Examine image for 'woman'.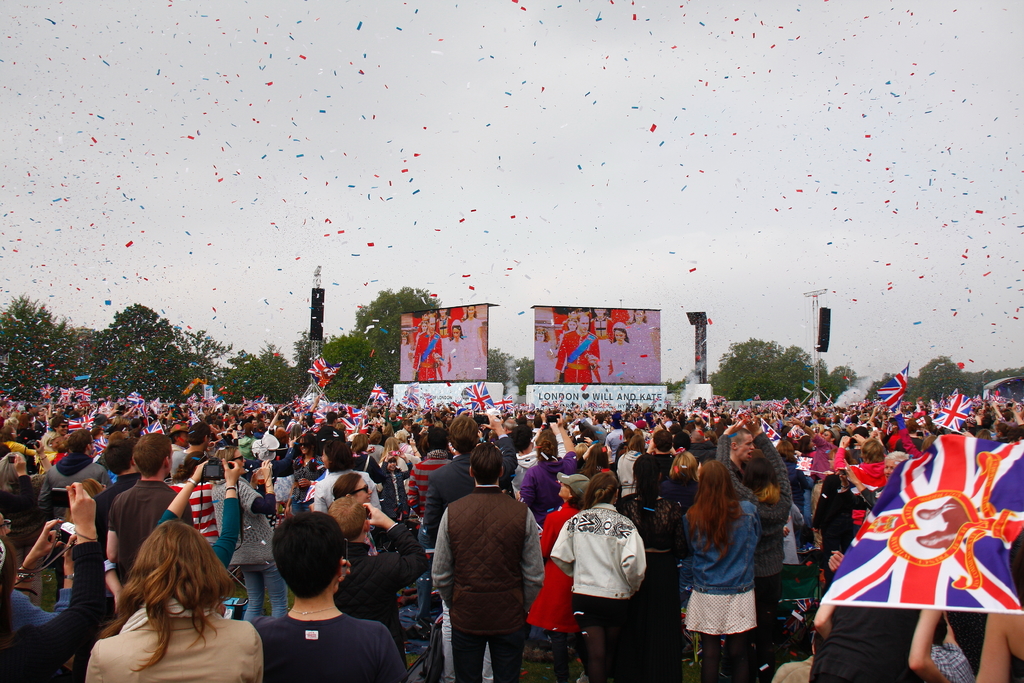
Examination result: 676 462 761 682.
